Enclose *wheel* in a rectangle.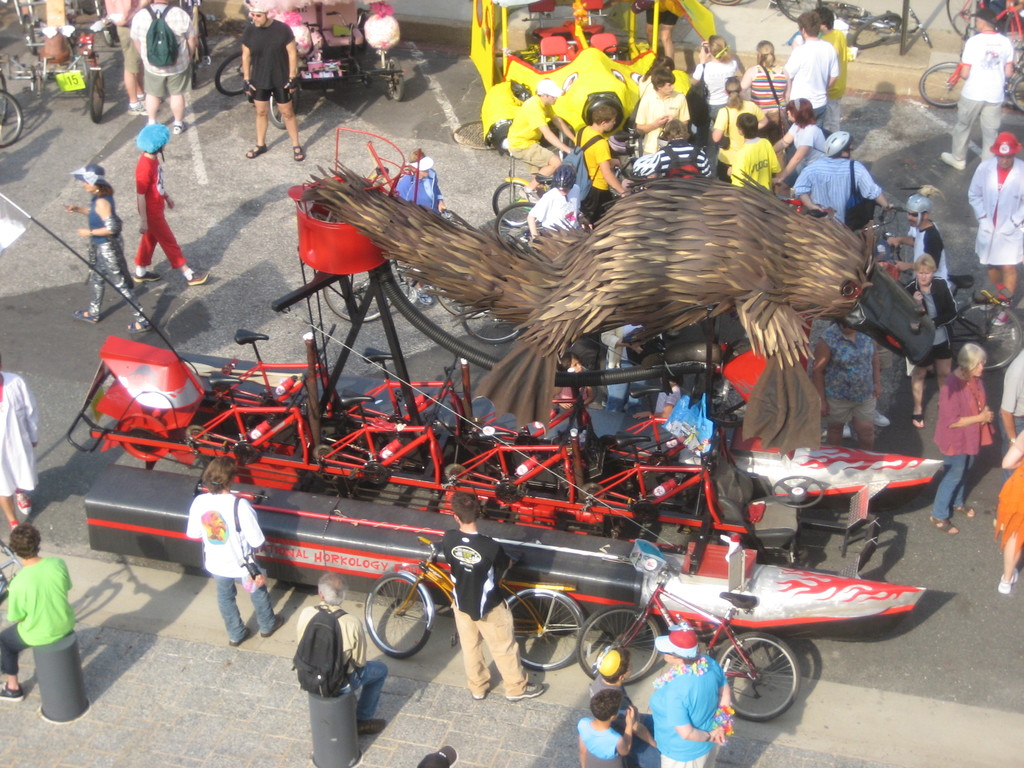
select_region(719, 630, 800, 721).
